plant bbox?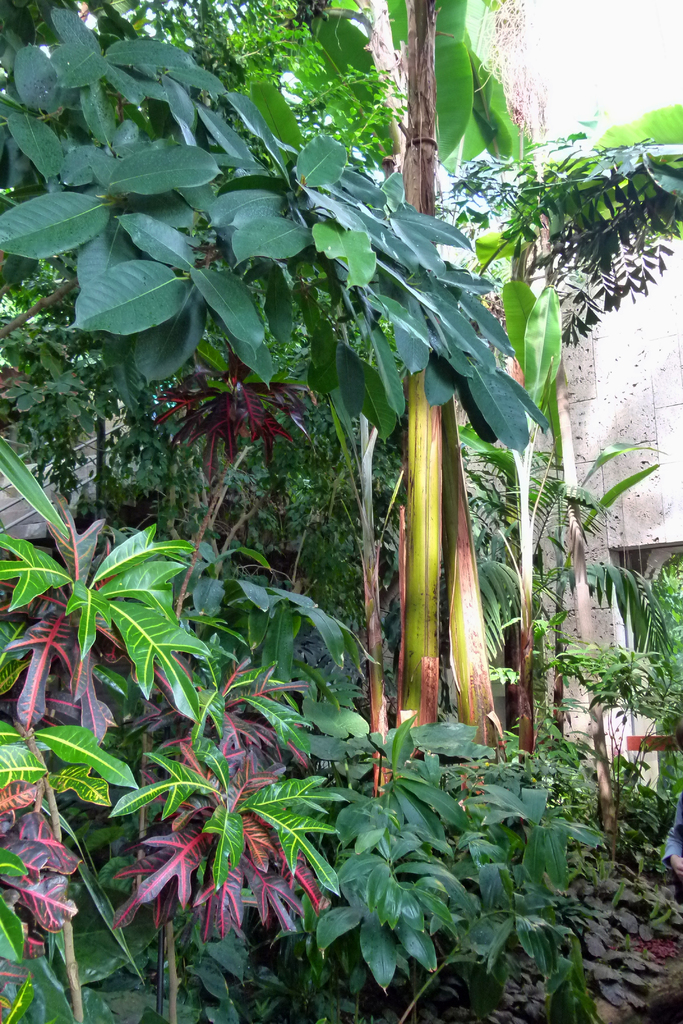
{"left": 549, "top": 566, "right": 682, "bottom": 839}
